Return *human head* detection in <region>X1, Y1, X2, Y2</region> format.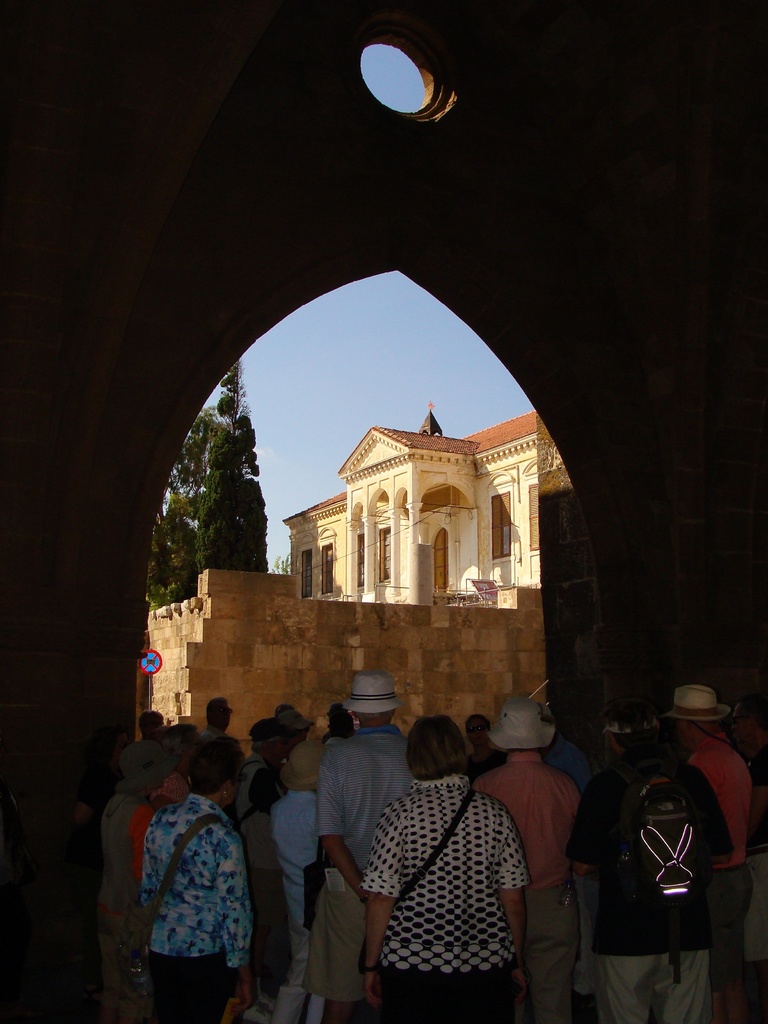
<region>284, 740, 329, 792</region>.
